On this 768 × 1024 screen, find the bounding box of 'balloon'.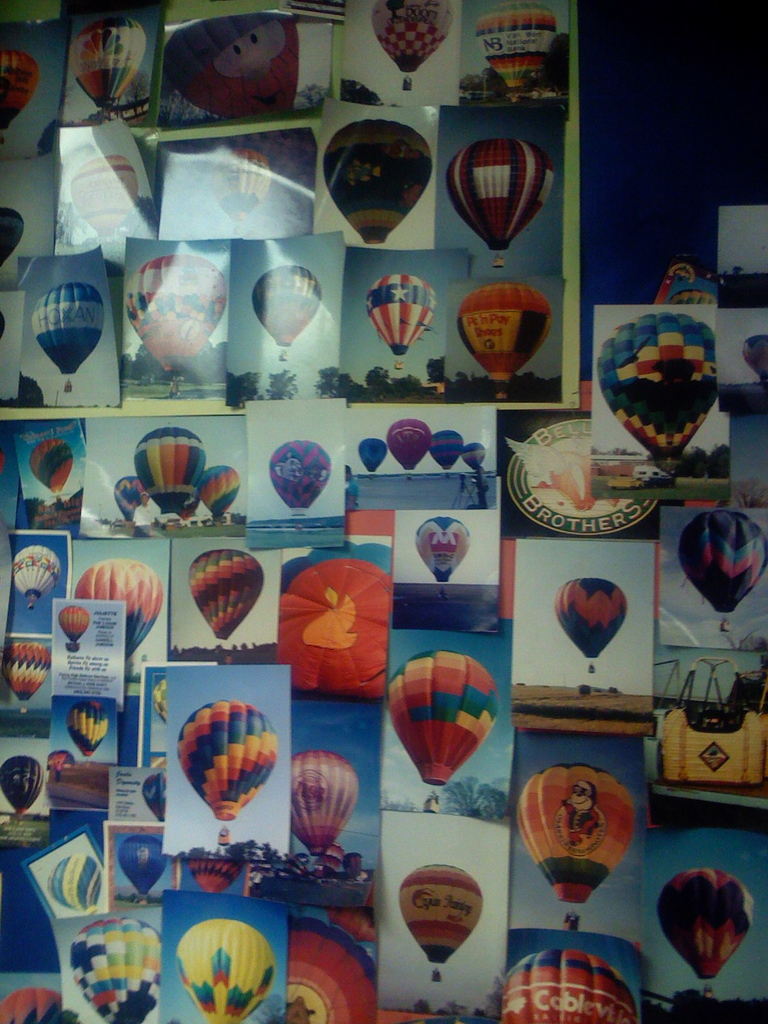
Bounding box: {"left": 0, "top": 755, "right": 43, "bottom": 815}.
